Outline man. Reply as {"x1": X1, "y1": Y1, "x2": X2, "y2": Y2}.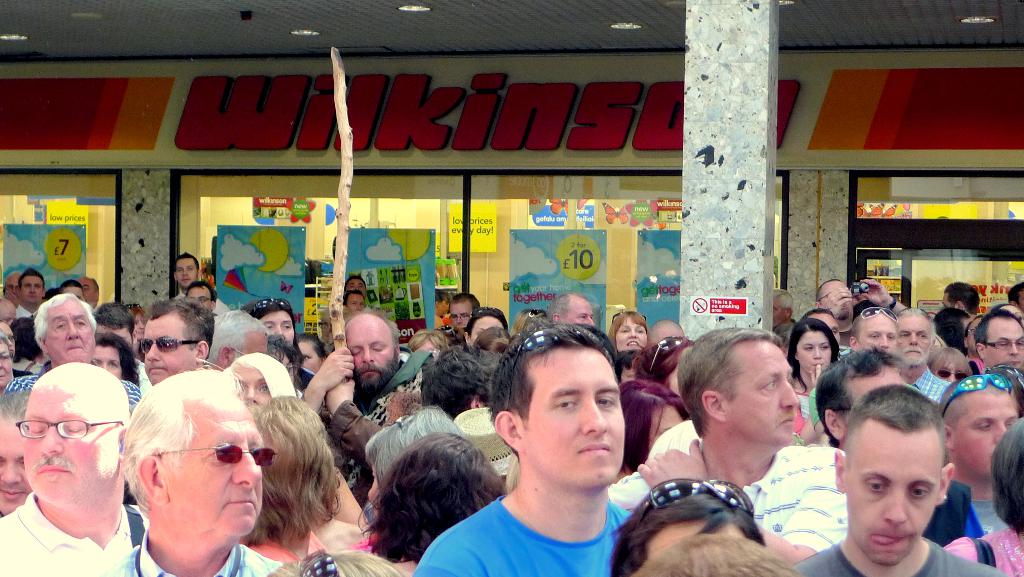
{"x1": 812, "y1": 278, "x2": 854, "y2": 331}.
